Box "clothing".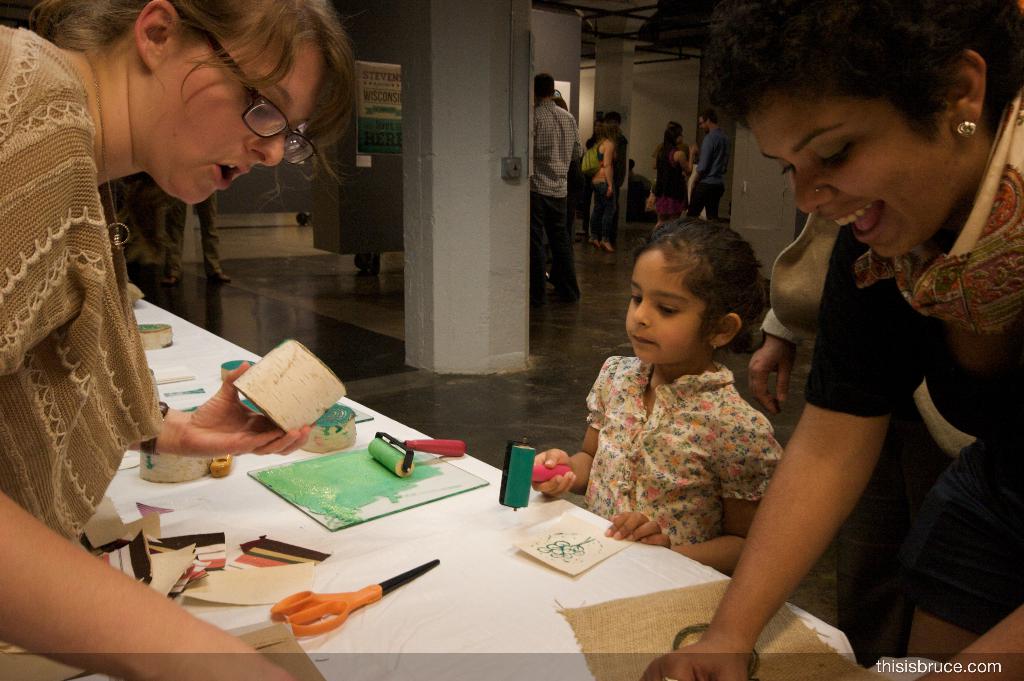
bbox(8, 13, 193, 627).
